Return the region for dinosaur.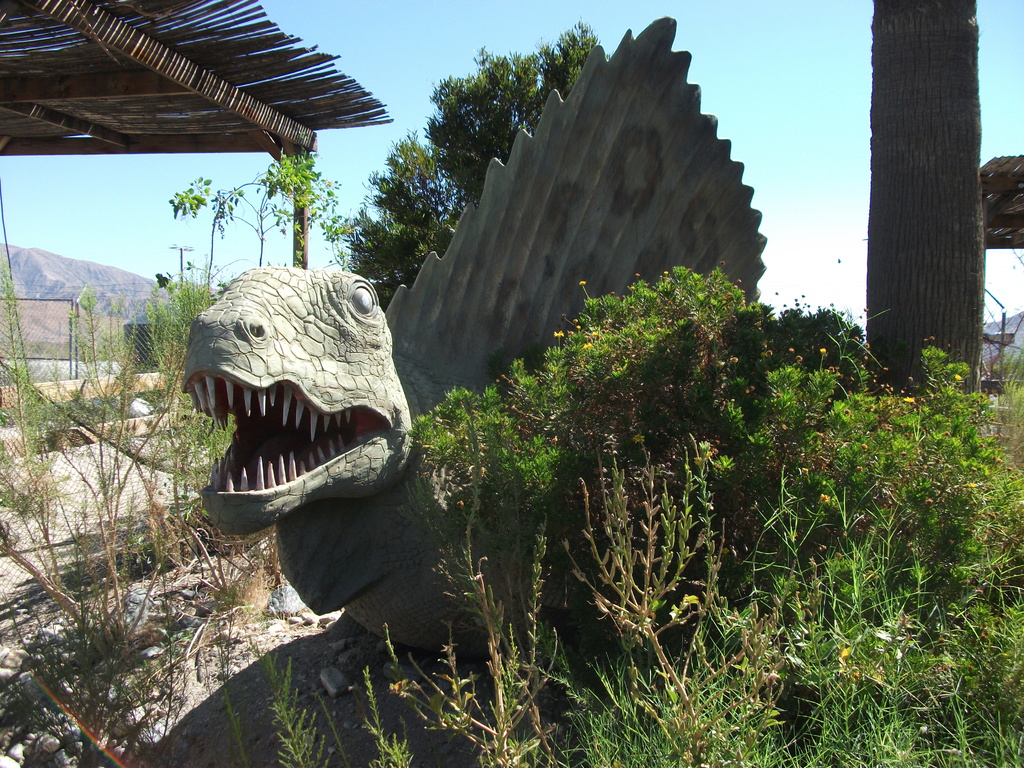
select_region(179, 12, 764, 617).
